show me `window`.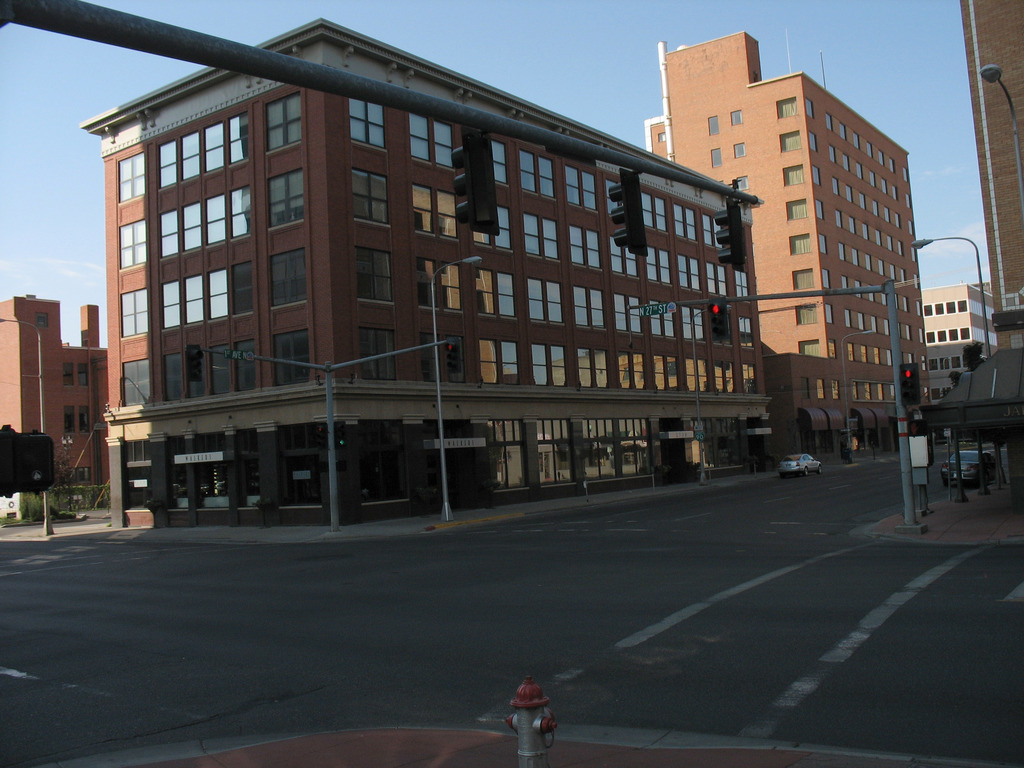
`window` is here: 900 166 908 182.
